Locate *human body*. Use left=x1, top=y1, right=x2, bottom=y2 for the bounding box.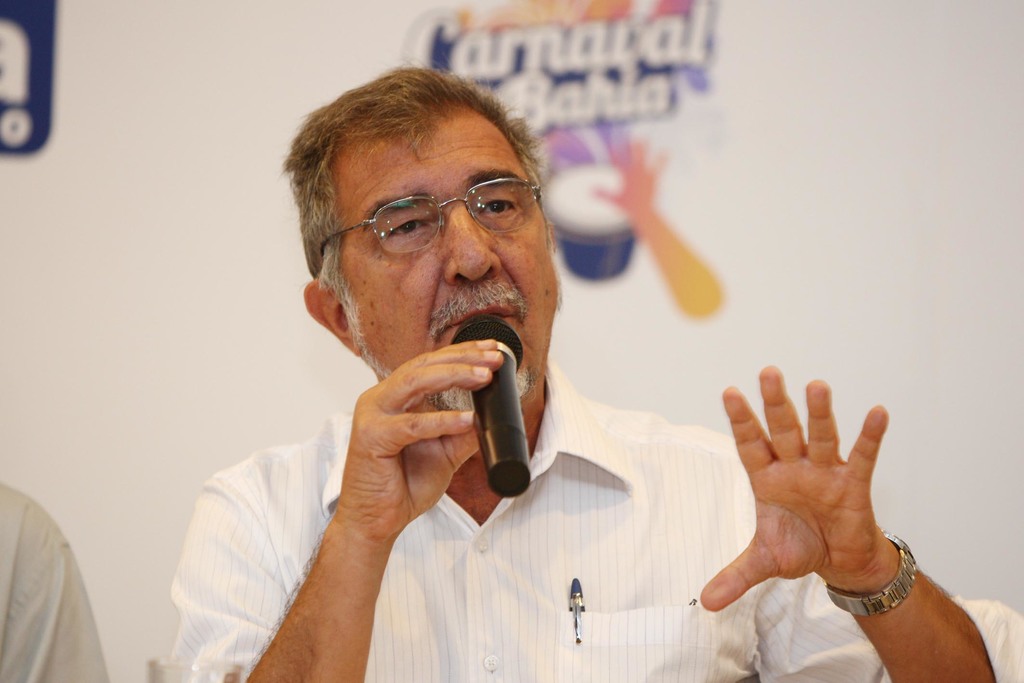
left=0, top=477, right=110, bottom=682.
